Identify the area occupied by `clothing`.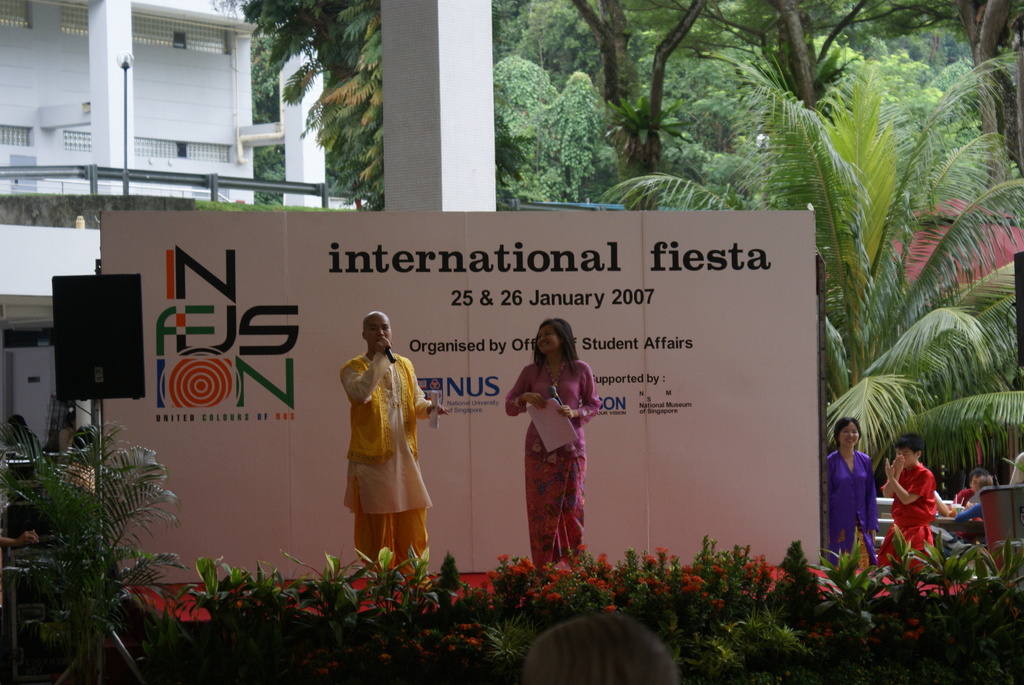
Area: bbox=[863, 446, 938, 561].
